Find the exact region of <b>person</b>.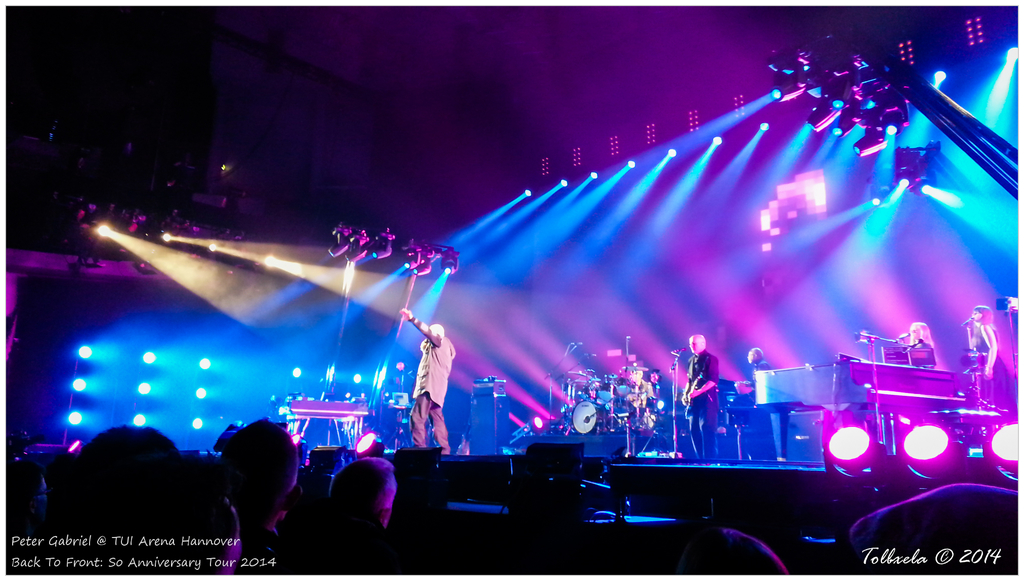
Exact region: {"x1": 968, "y1": 303, "x2": 1009, "y2": 399}.
